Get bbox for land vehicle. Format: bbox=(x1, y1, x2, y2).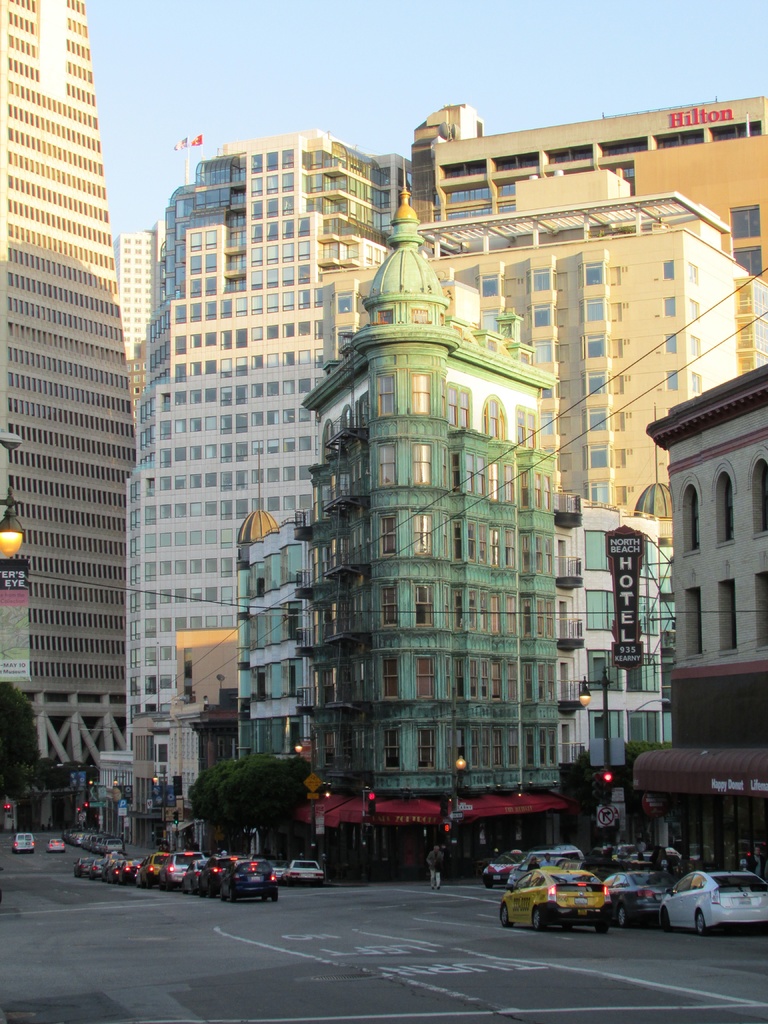
bbox=(123, 856, 135, 881).
